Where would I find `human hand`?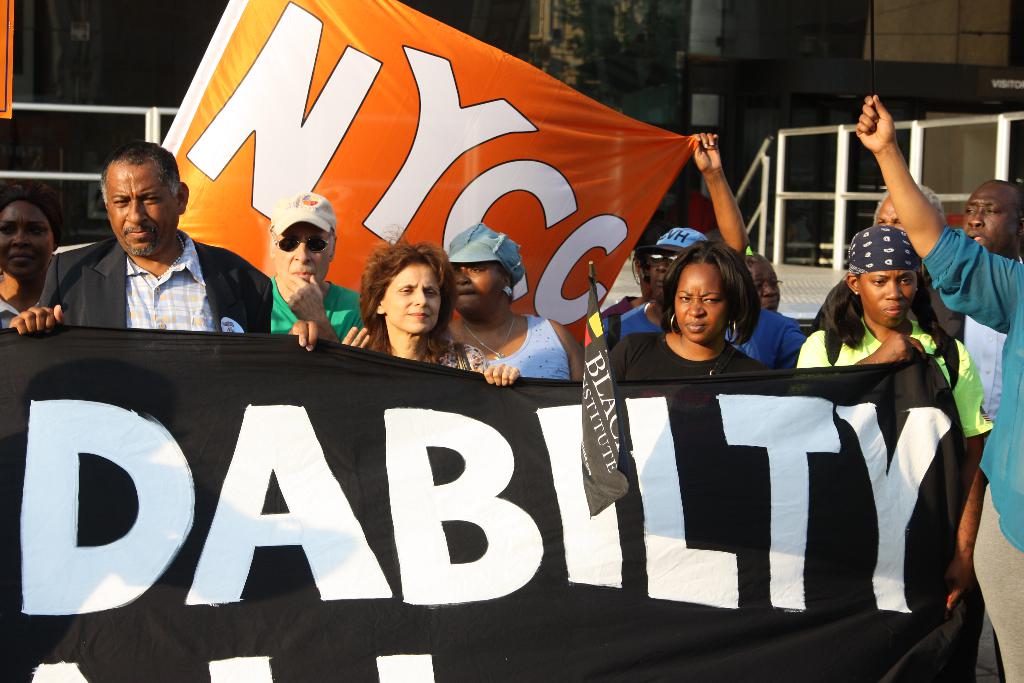
At left=479, top=361, right=519, bottom=390.
